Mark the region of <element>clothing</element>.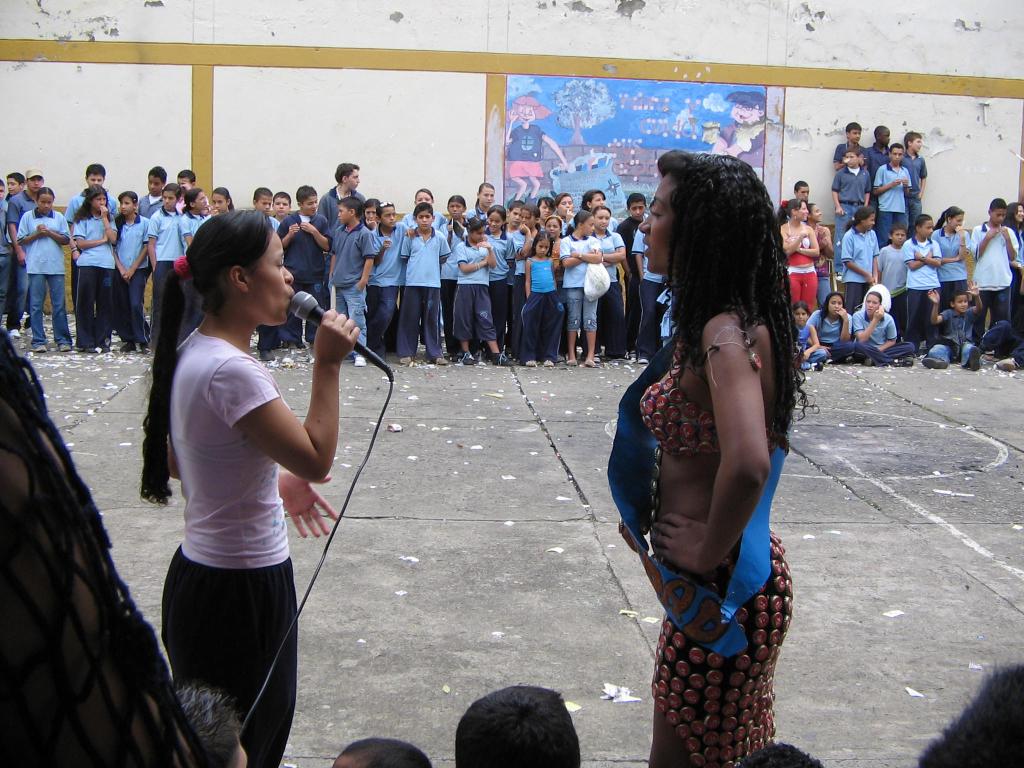
Region: {"x1": 111, "y1": 212, "x2": 149, "y2": 345}.
